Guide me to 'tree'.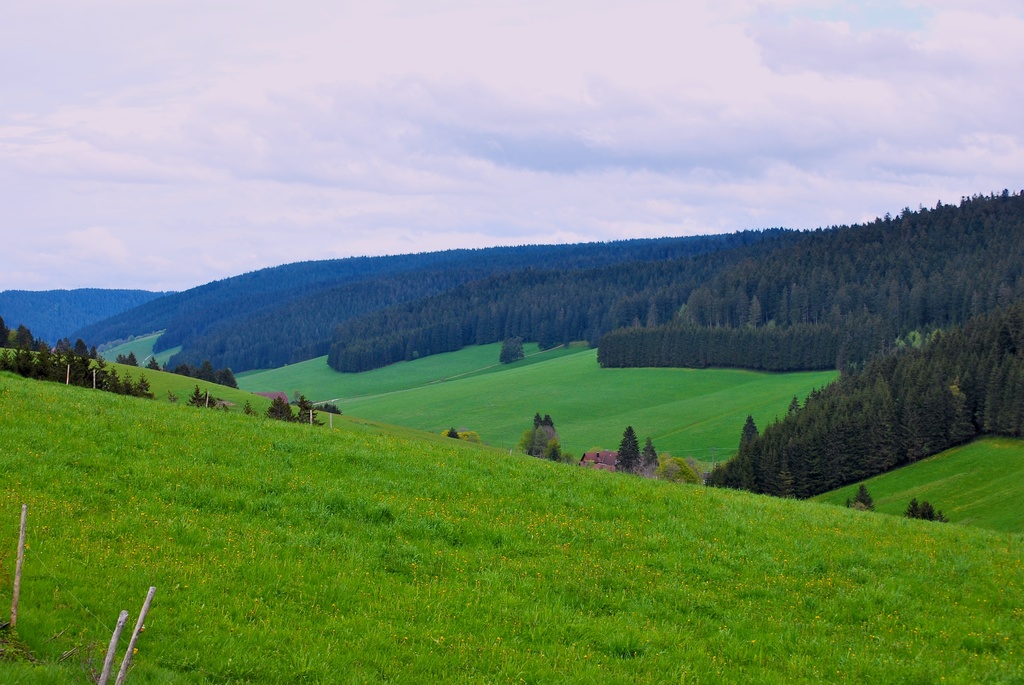
Guidance: [636,439,655,477].
